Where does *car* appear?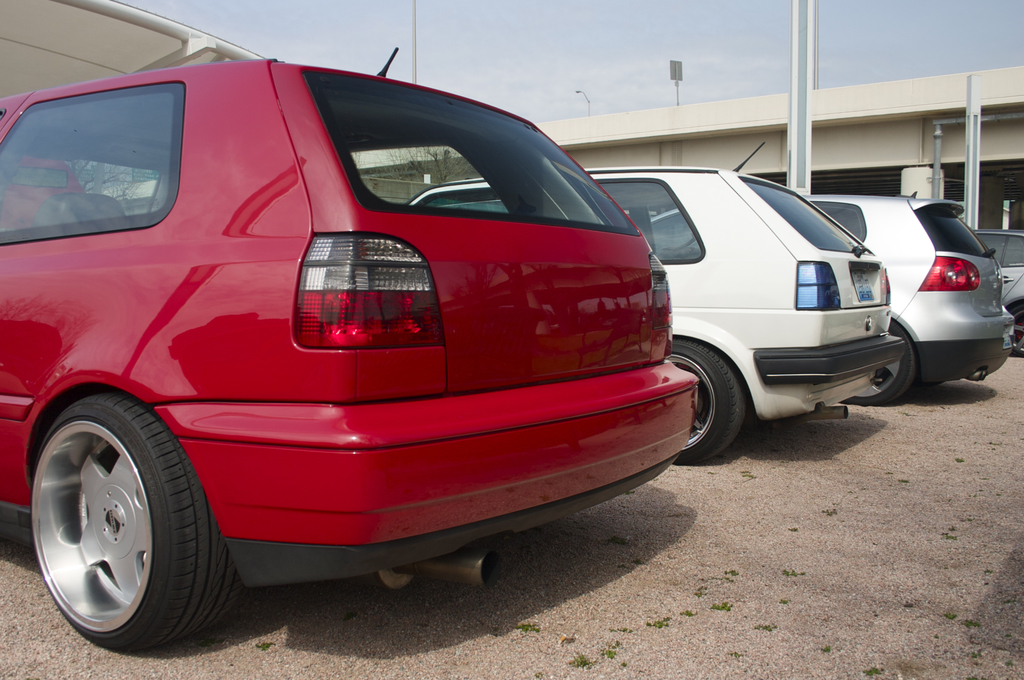
Appears at [x1=409, y1=142, x2=904, y2=465].
